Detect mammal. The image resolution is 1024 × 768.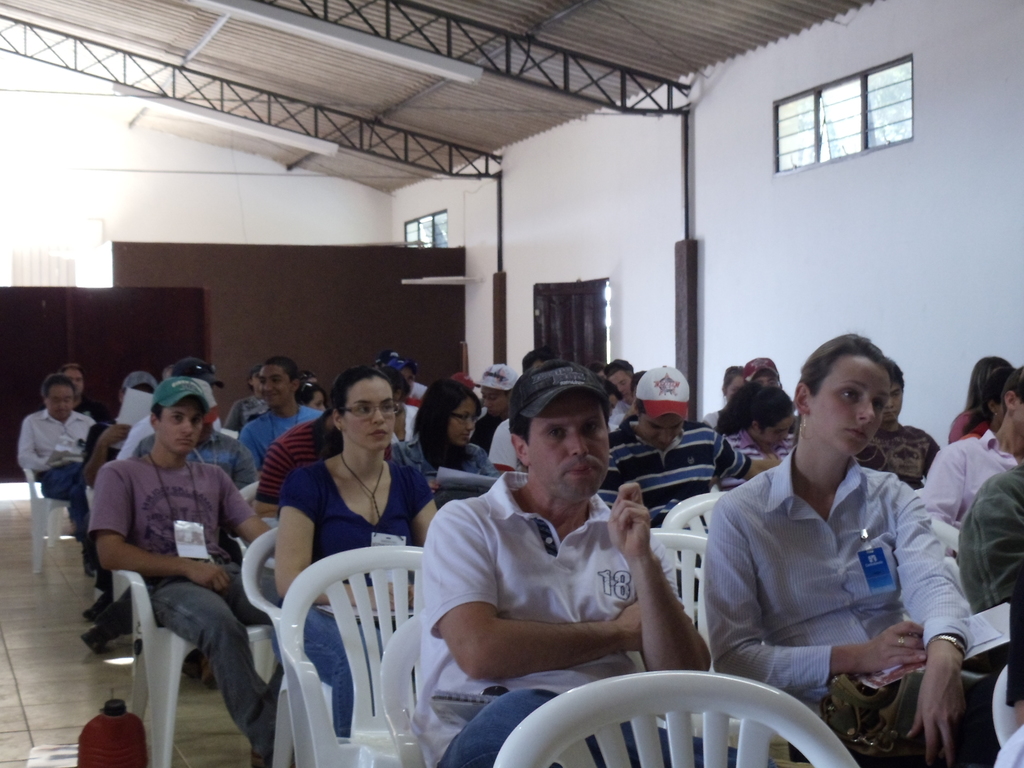
<bbox>93, 385, 241, 744</bbox>.
